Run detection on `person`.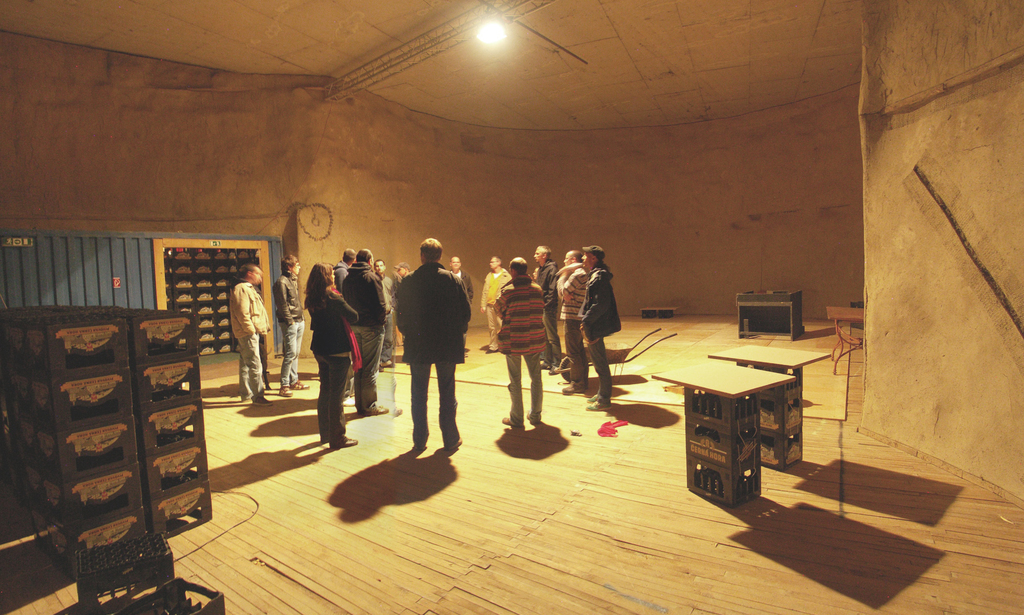
Result: 341/250/388/419.
